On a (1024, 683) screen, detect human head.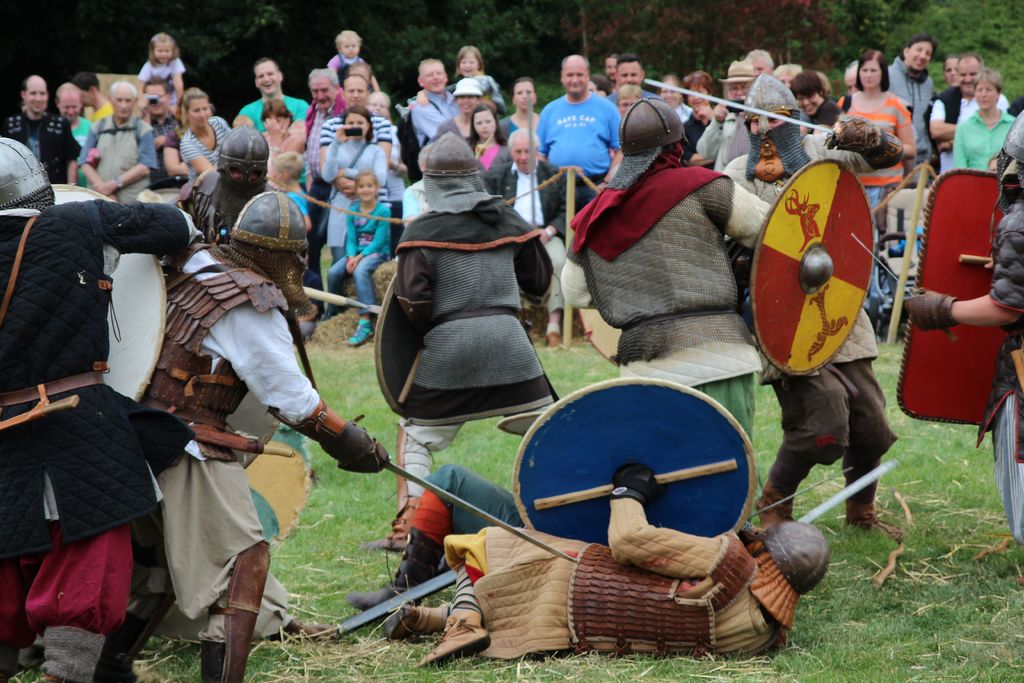
locate(337, 106, 374, 140).
